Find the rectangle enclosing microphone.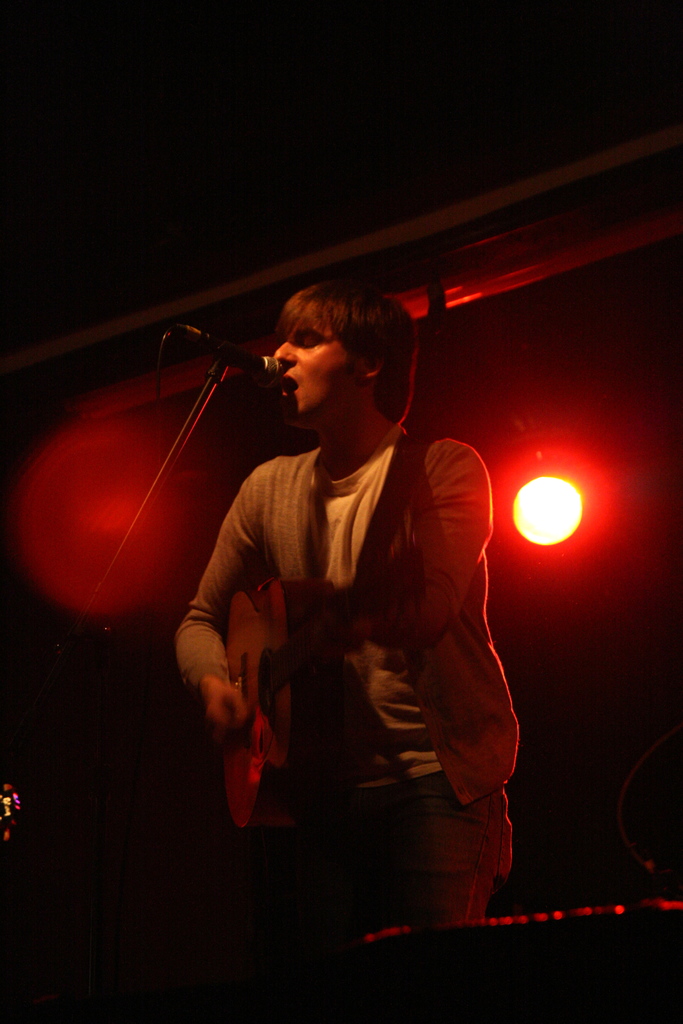
(left=122, top=323, right=295, bottom=436).
